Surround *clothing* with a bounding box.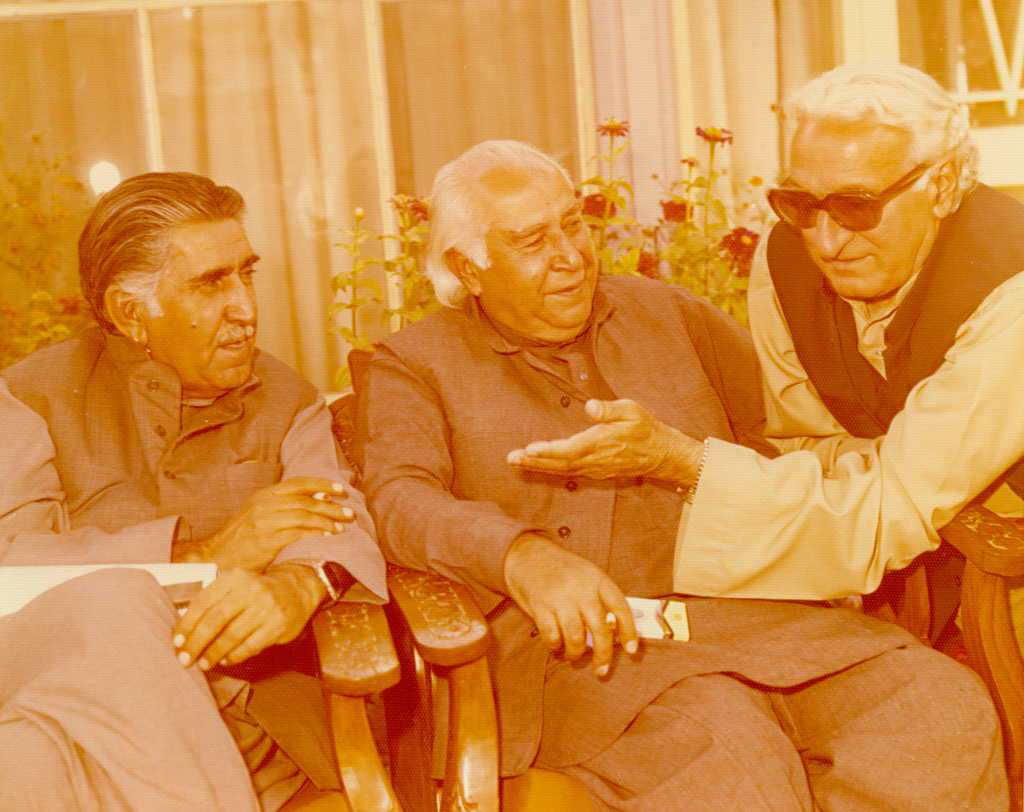
rect(0, 327, 392, 811).
